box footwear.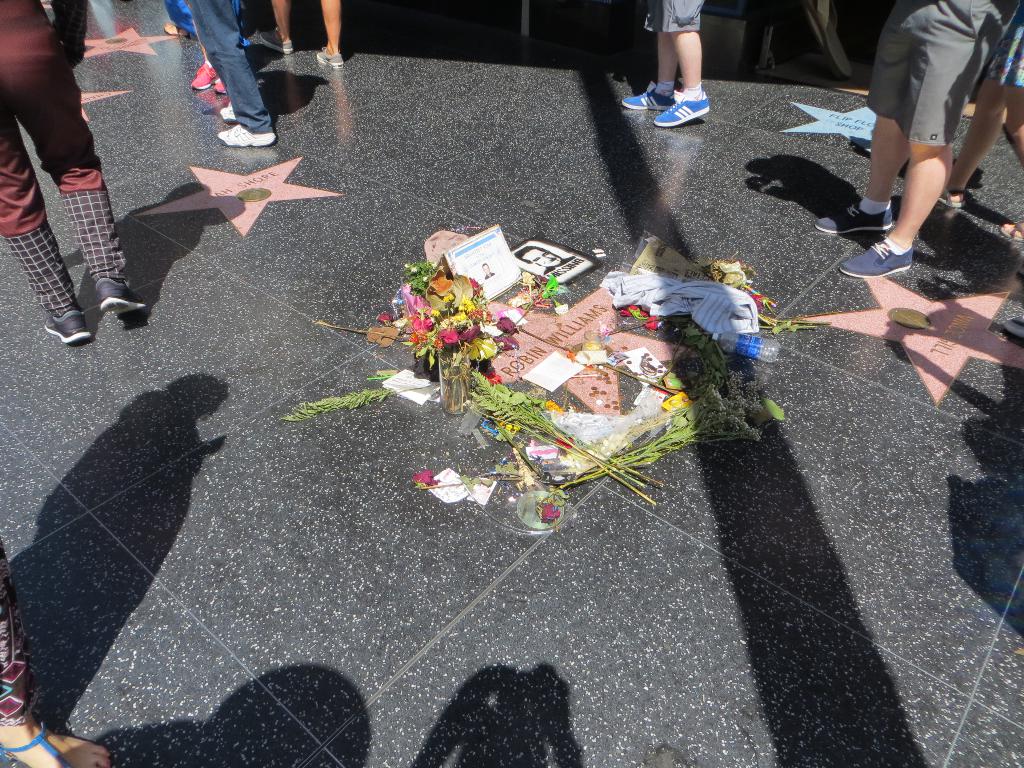
l=218, t=102, r=237, b=122.
